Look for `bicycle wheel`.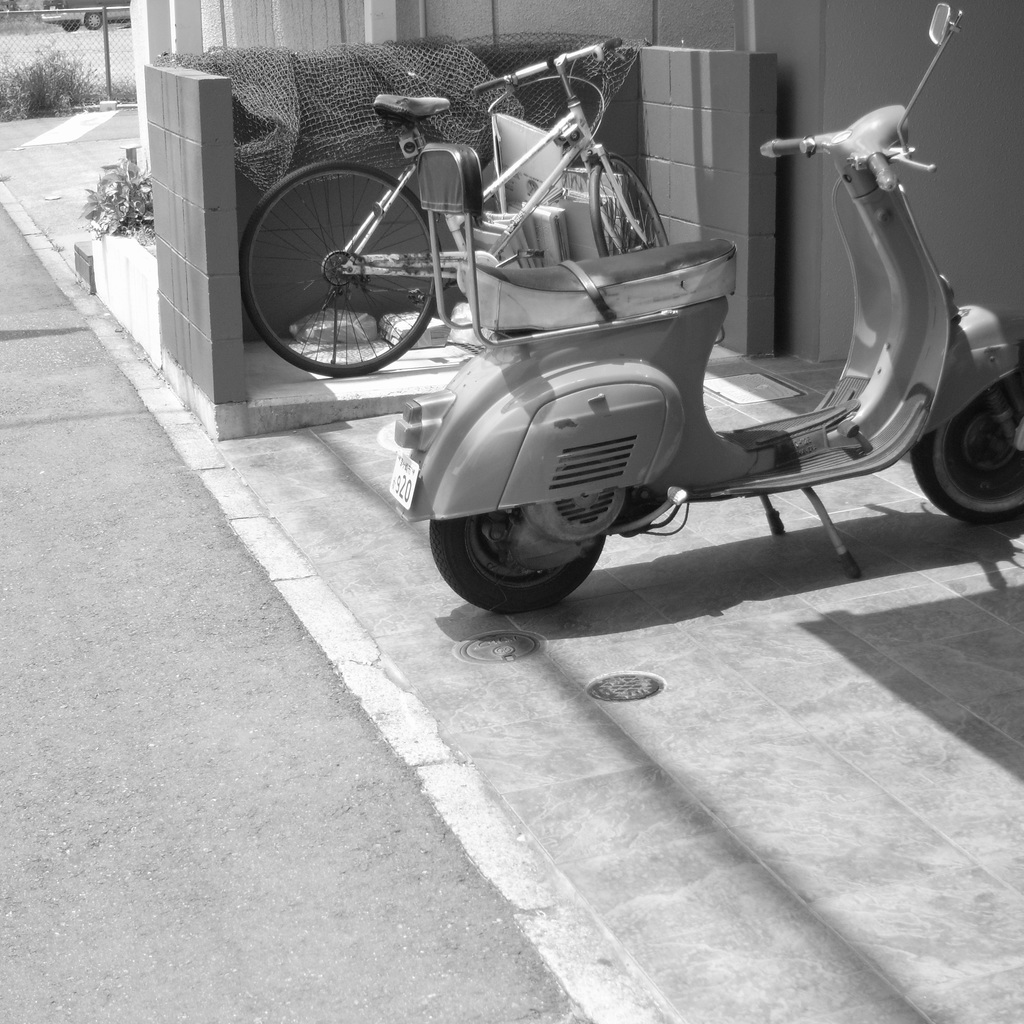
Found: left=236, top=164, right=439, bottom=381.
